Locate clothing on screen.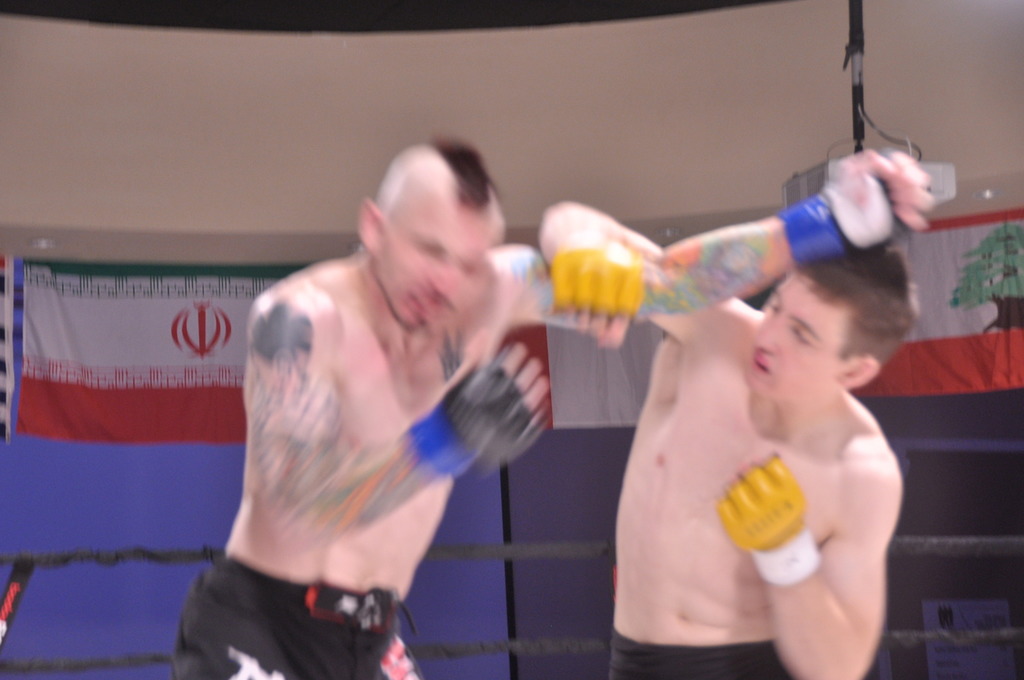
On screen at locate(612, 645, 792, 676).
